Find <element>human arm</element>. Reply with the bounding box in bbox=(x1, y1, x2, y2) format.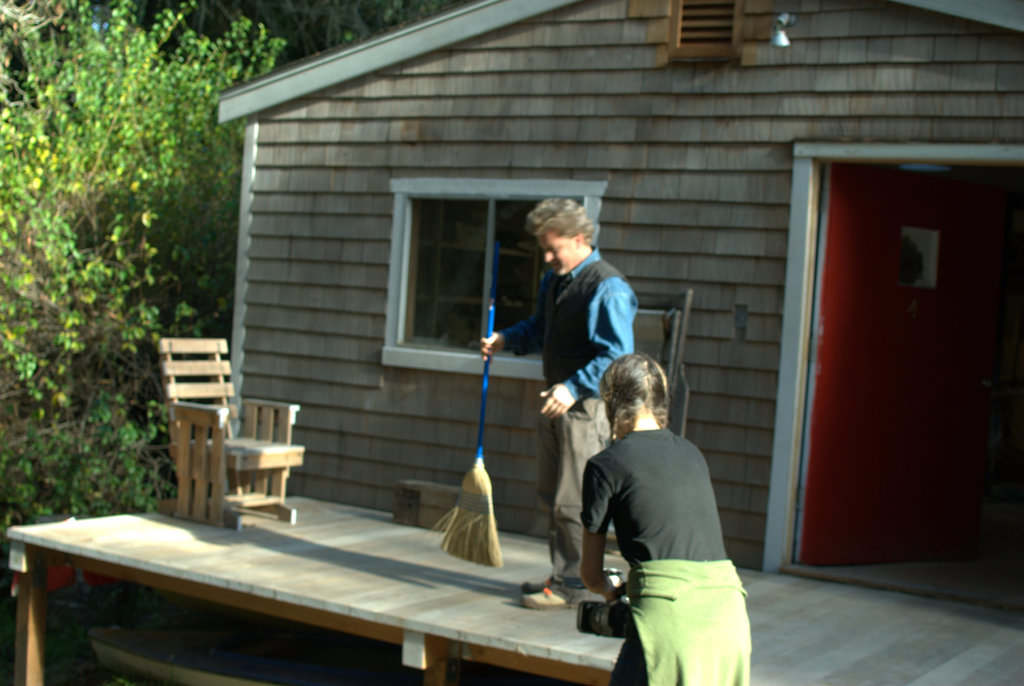
bbox=(478, 289, 554, 365).
